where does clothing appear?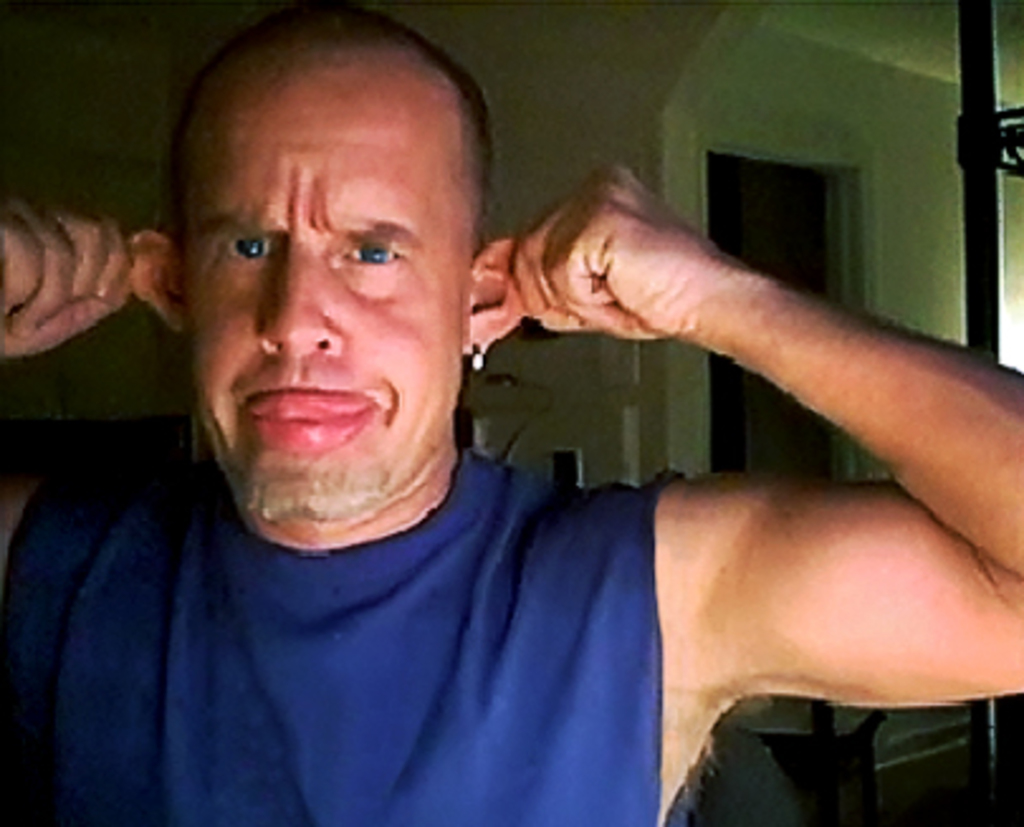
Appears at rect(0, 397, 774, 809).
